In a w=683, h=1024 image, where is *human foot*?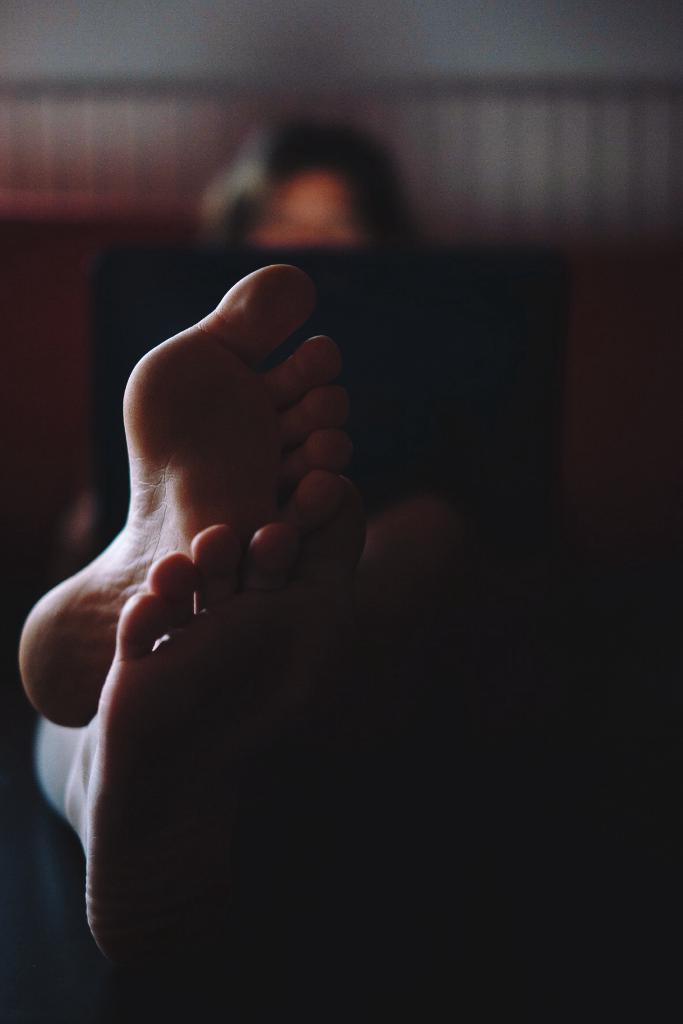
55:522:377:975.
